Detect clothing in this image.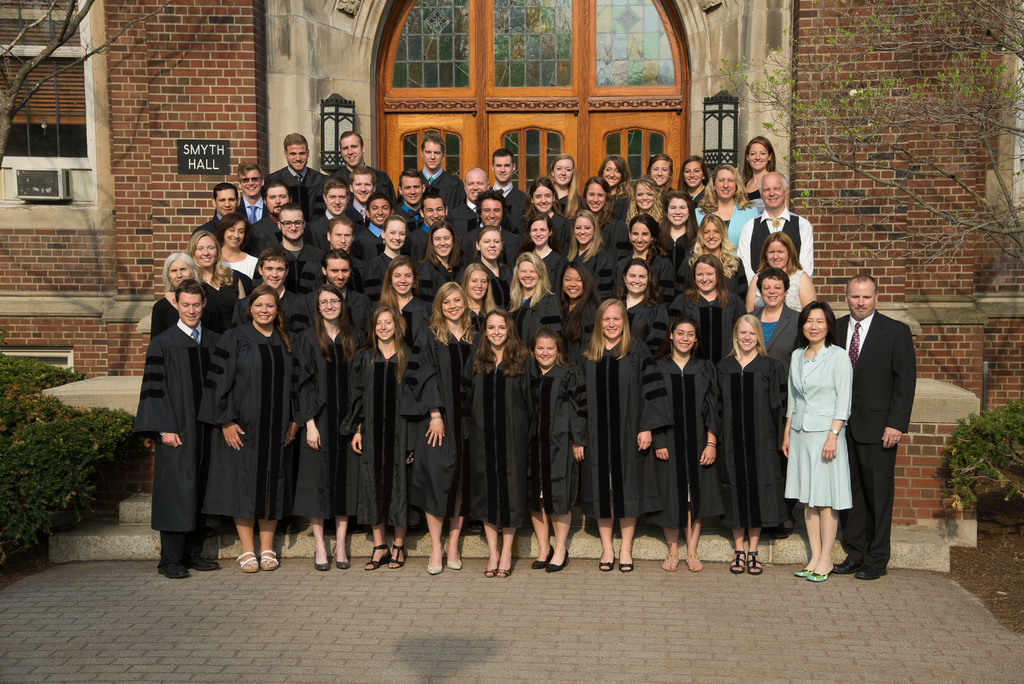
Detection: 200, 270, 254, 309.
